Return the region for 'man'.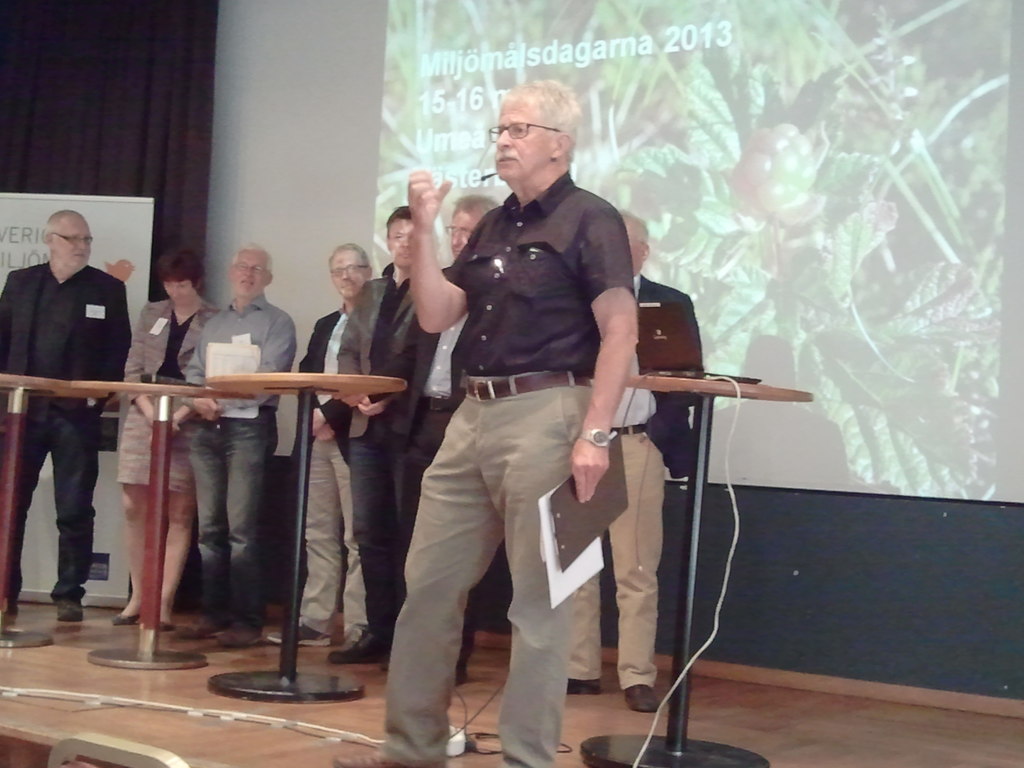
(324, 206, 429, 660).
